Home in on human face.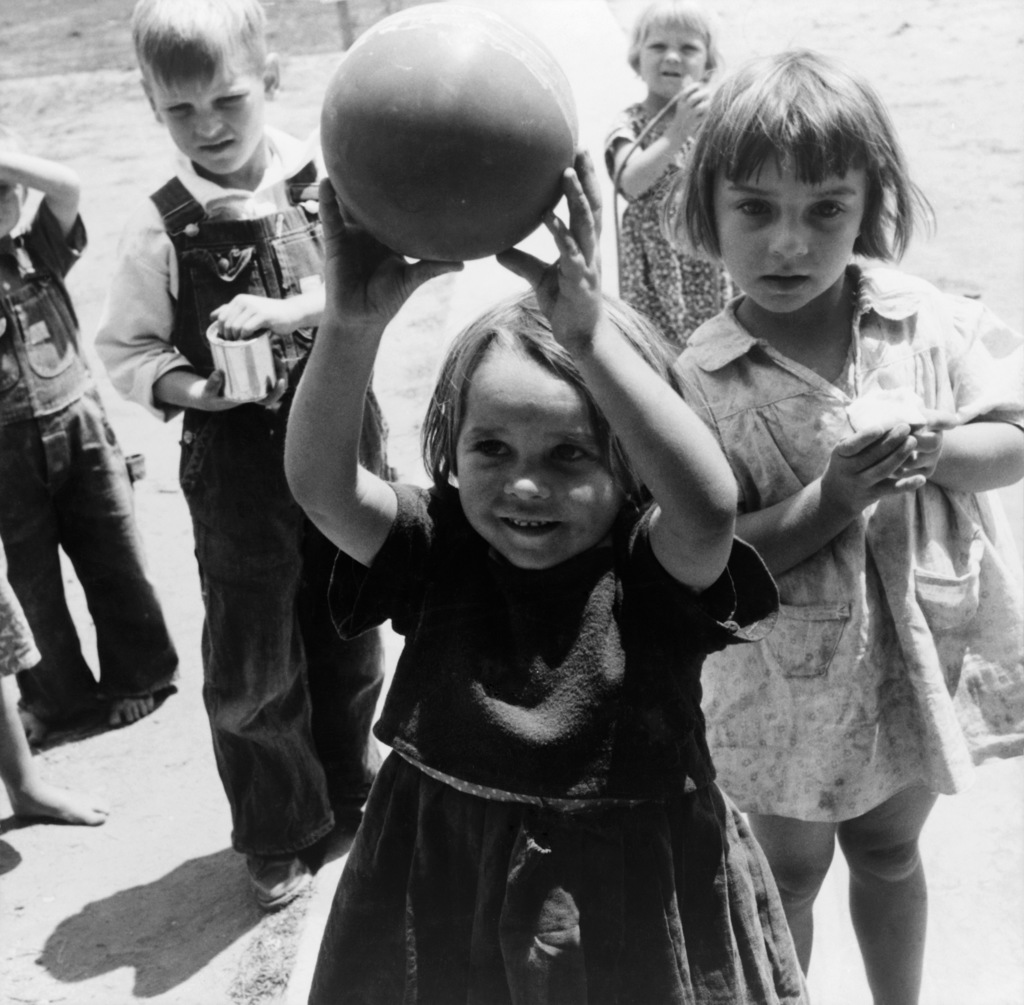
Homed in at {"left": 715, "top": 156, "right": 861, "bottom": 314}.
